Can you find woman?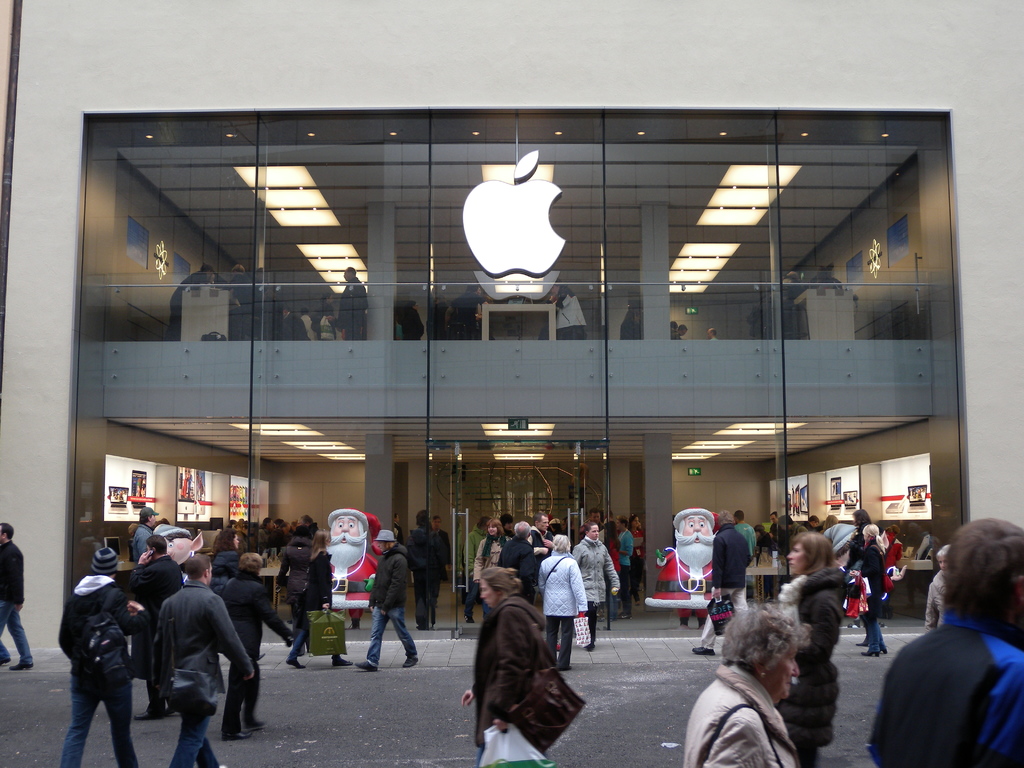
Yes, bounding box: 534,534,591,673.
